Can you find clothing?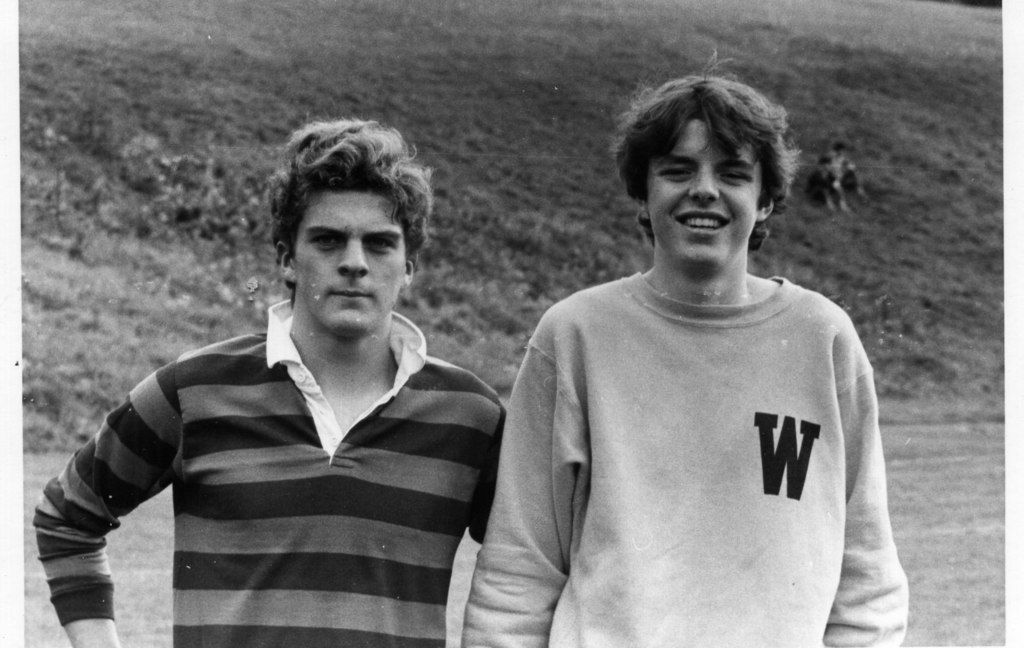
Yes, bounding box: left=28, top=299, right=511, bottom=647.
